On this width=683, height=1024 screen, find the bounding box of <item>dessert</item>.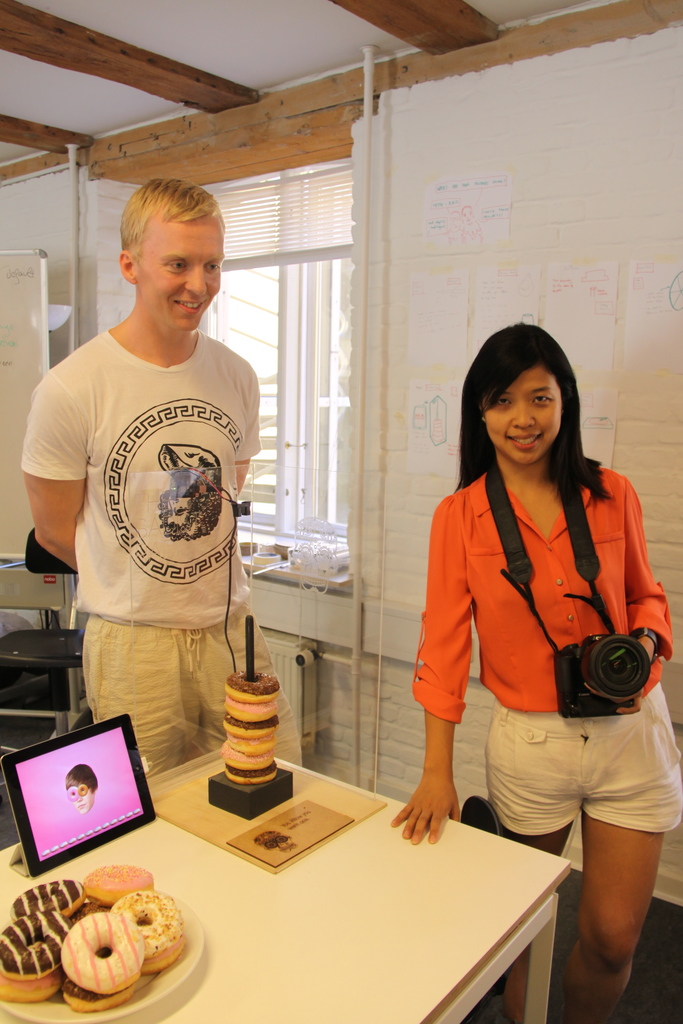
Bounding box: (0, 863, 188, 1002).
